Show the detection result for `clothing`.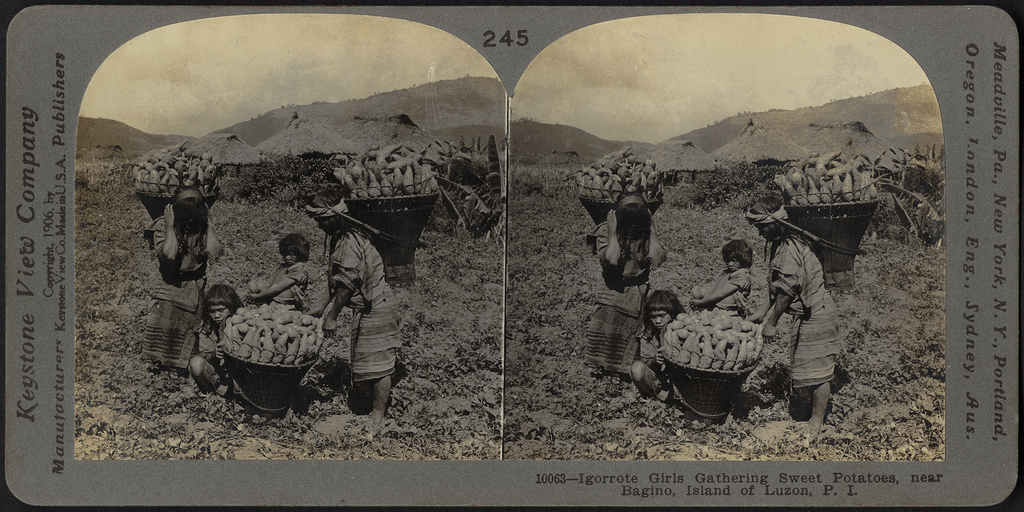
crop(637, 329, 661, 371).
